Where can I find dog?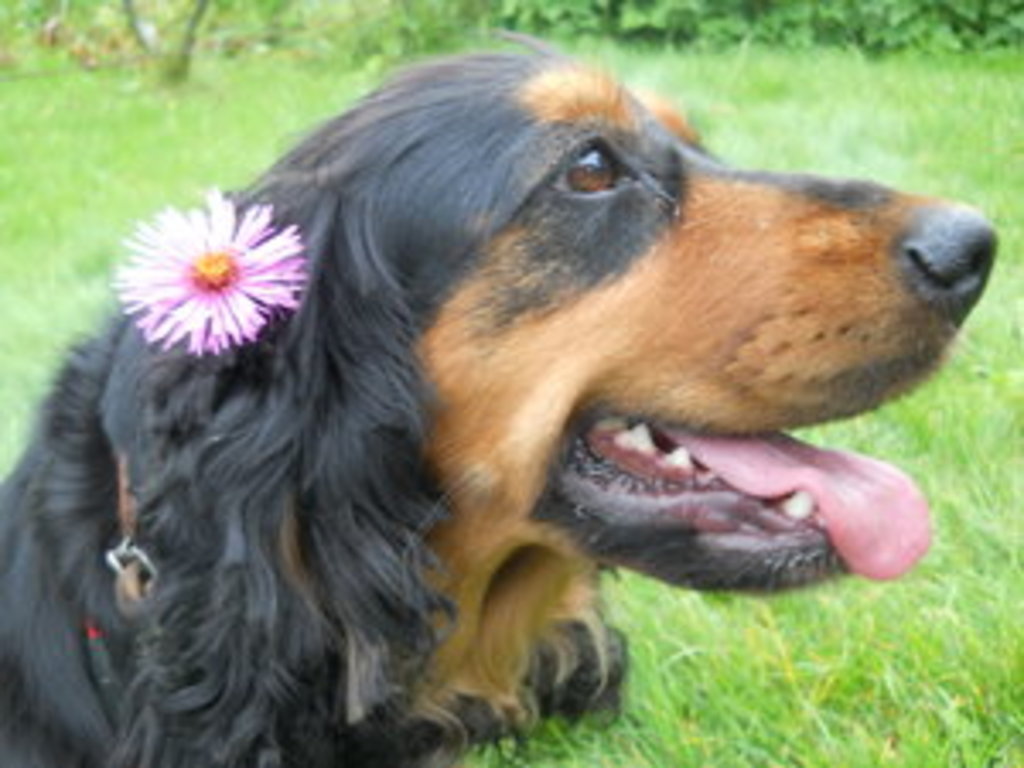
You can find it at bbox=[0, 17, 997, 765].
